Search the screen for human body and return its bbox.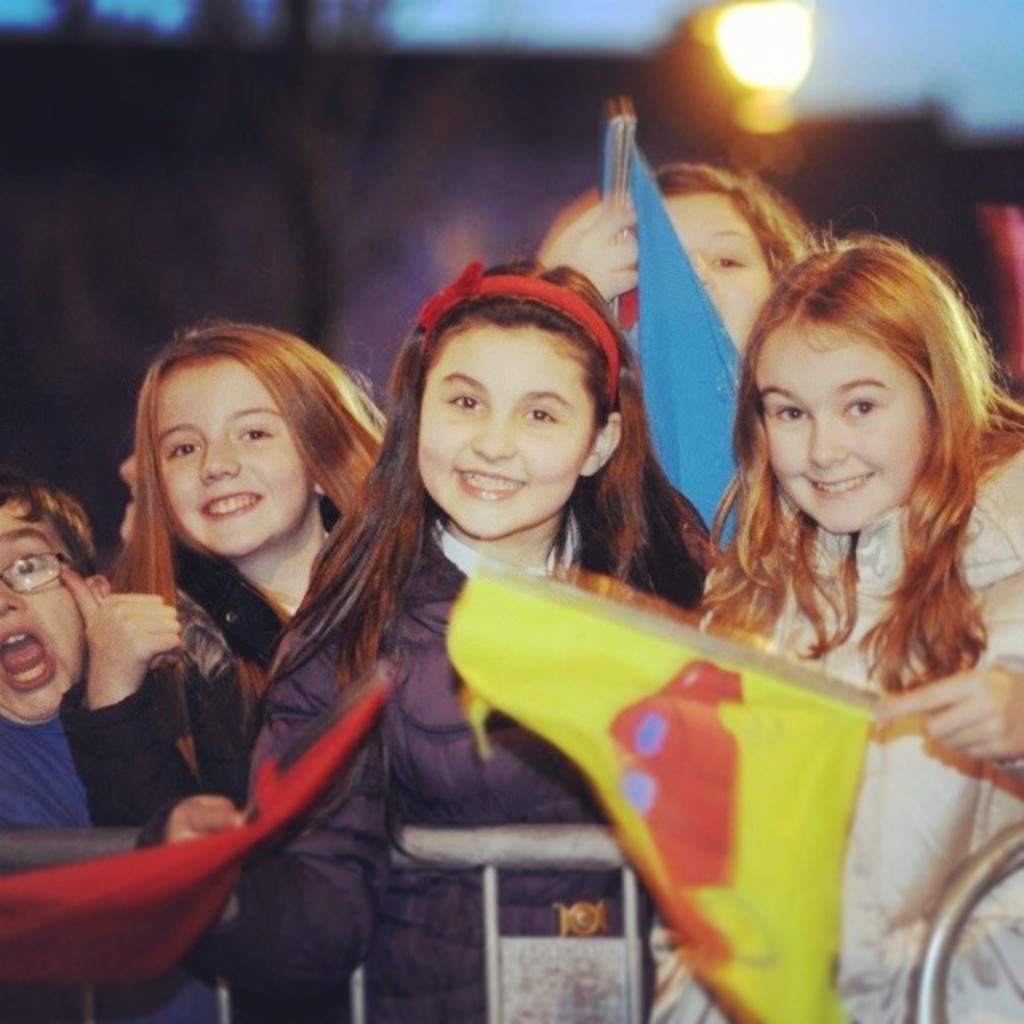
Found: pyautogui.locateOnScreen(685, 226, 1023, 909).
